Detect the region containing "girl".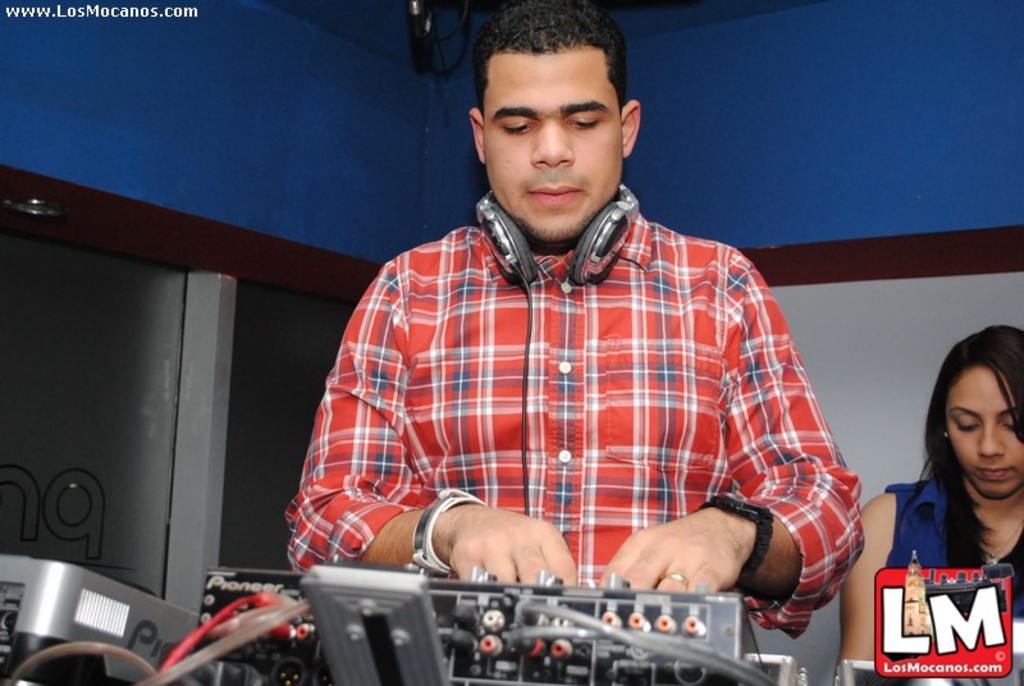
837:325:1023:680.
